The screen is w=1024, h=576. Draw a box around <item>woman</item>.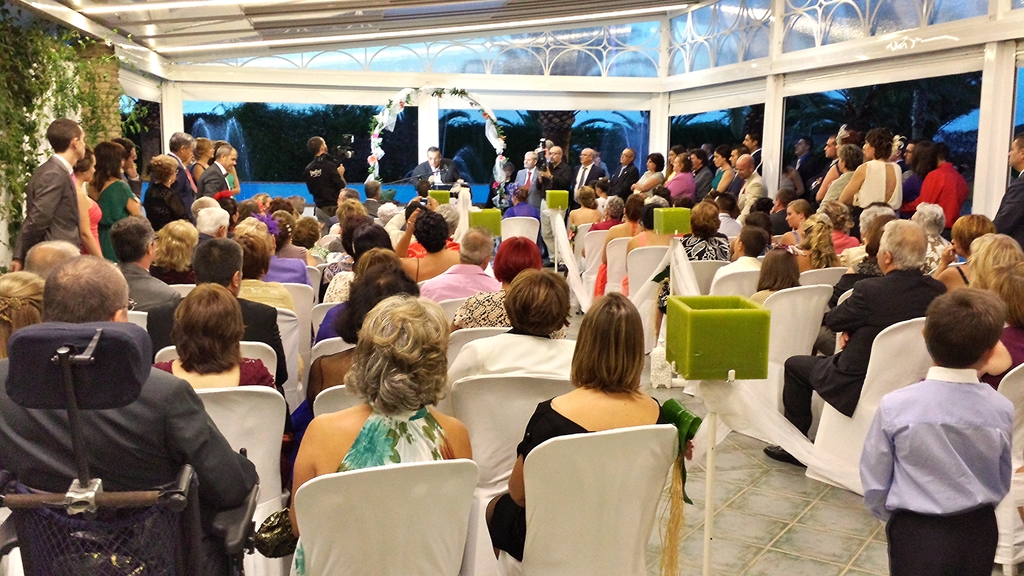
bbox=(748, 246, 805, 303).
